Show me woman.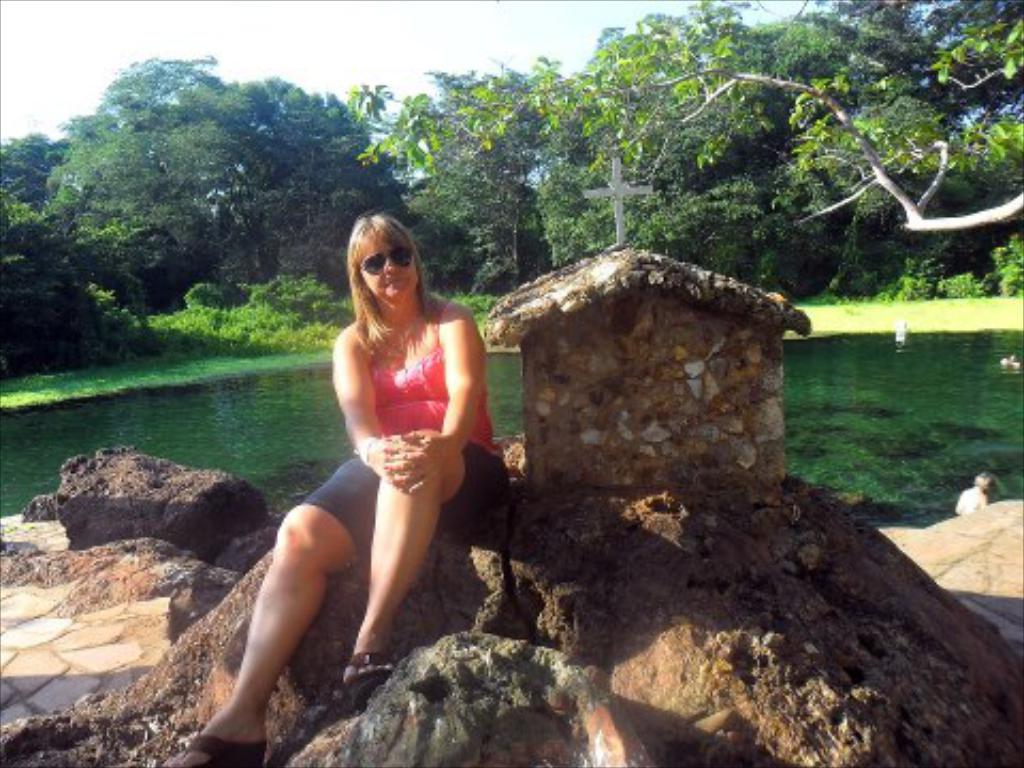
woman is here: x1=218 y1=201 x2=501 y2=730.
